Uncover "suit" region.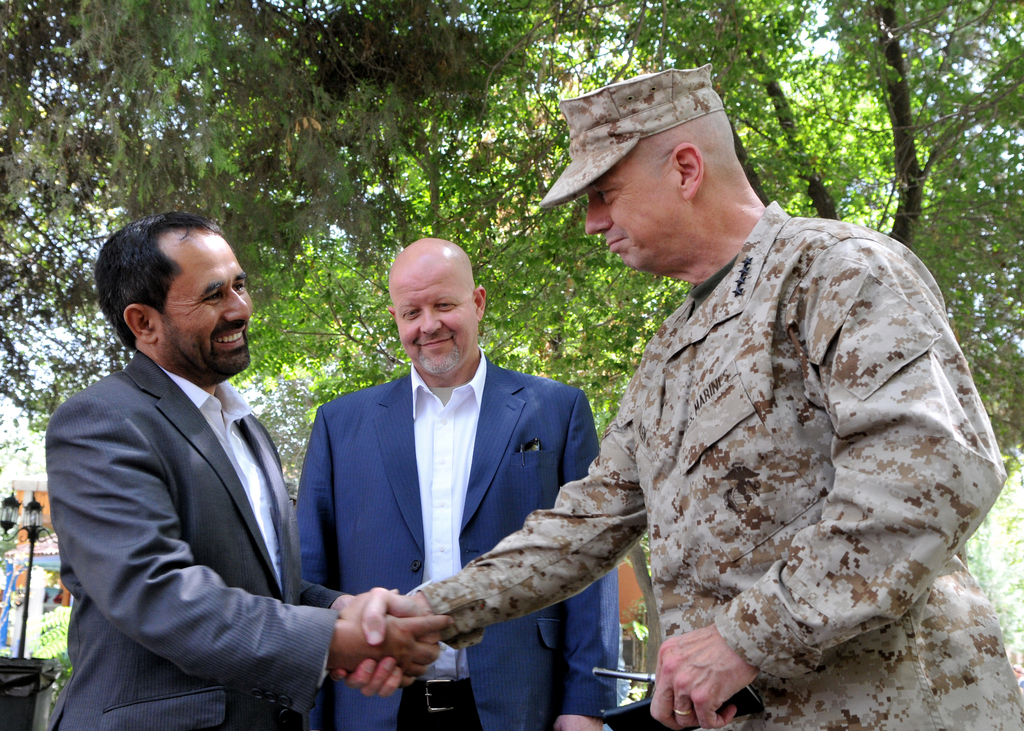
Uncovered: (295, 373, 619, 730).
